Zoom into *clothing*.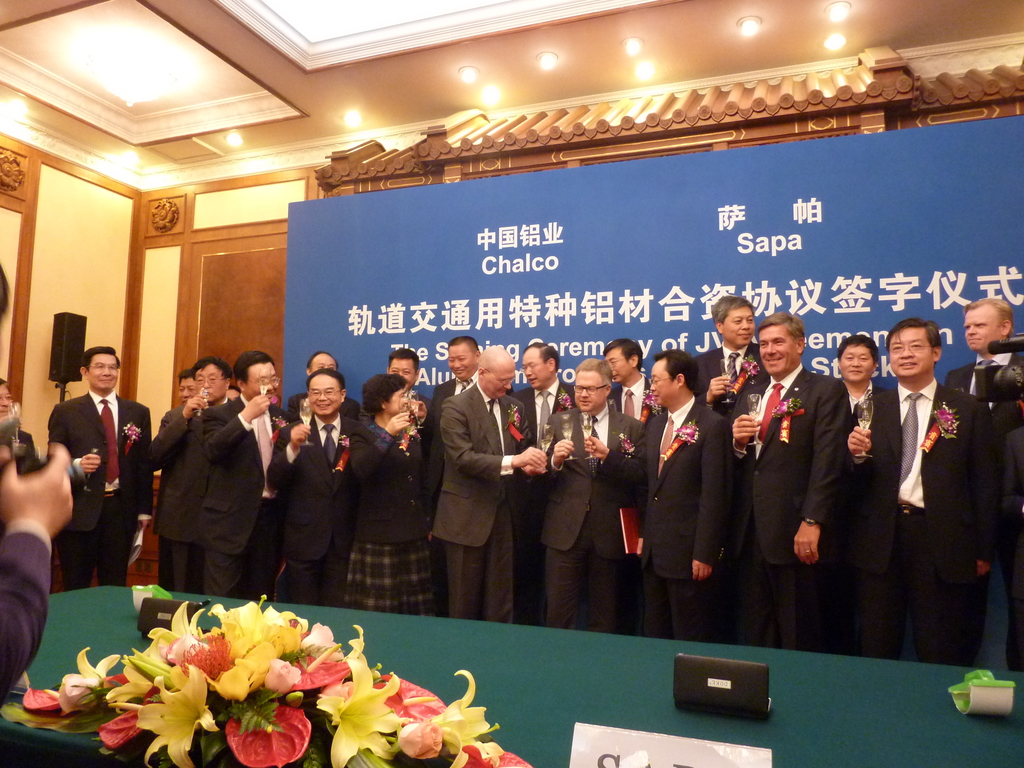
Zoom target: locate(435, 381, 530, 620).
